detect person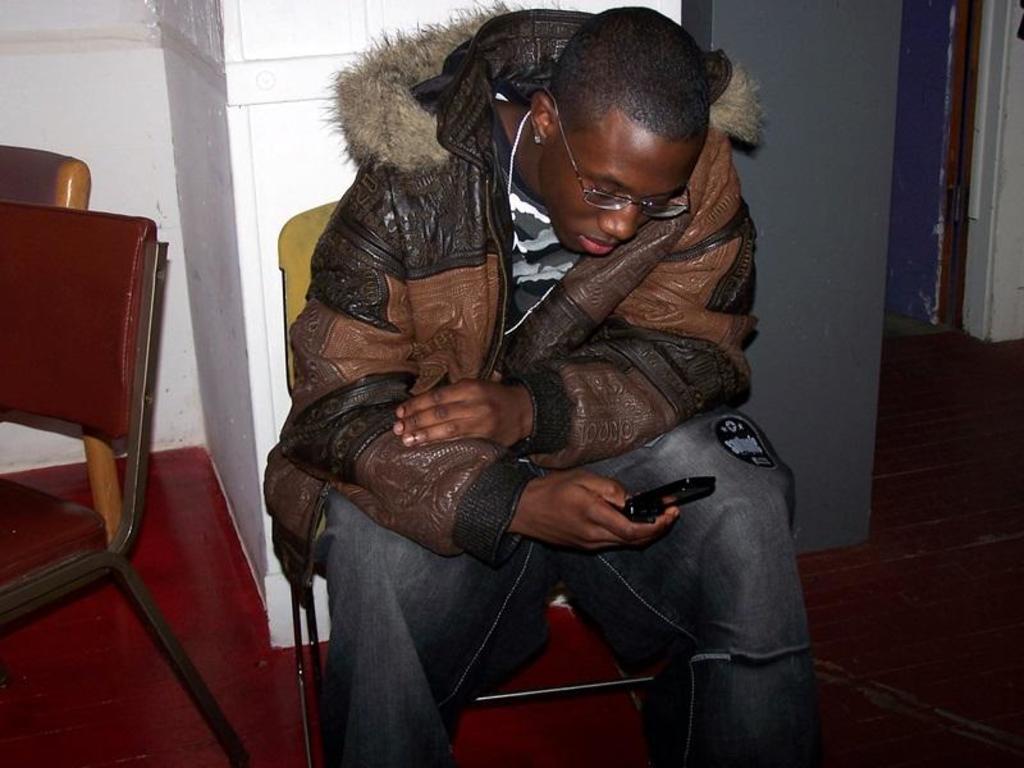
<region>270, 5, 818, 767</region>
